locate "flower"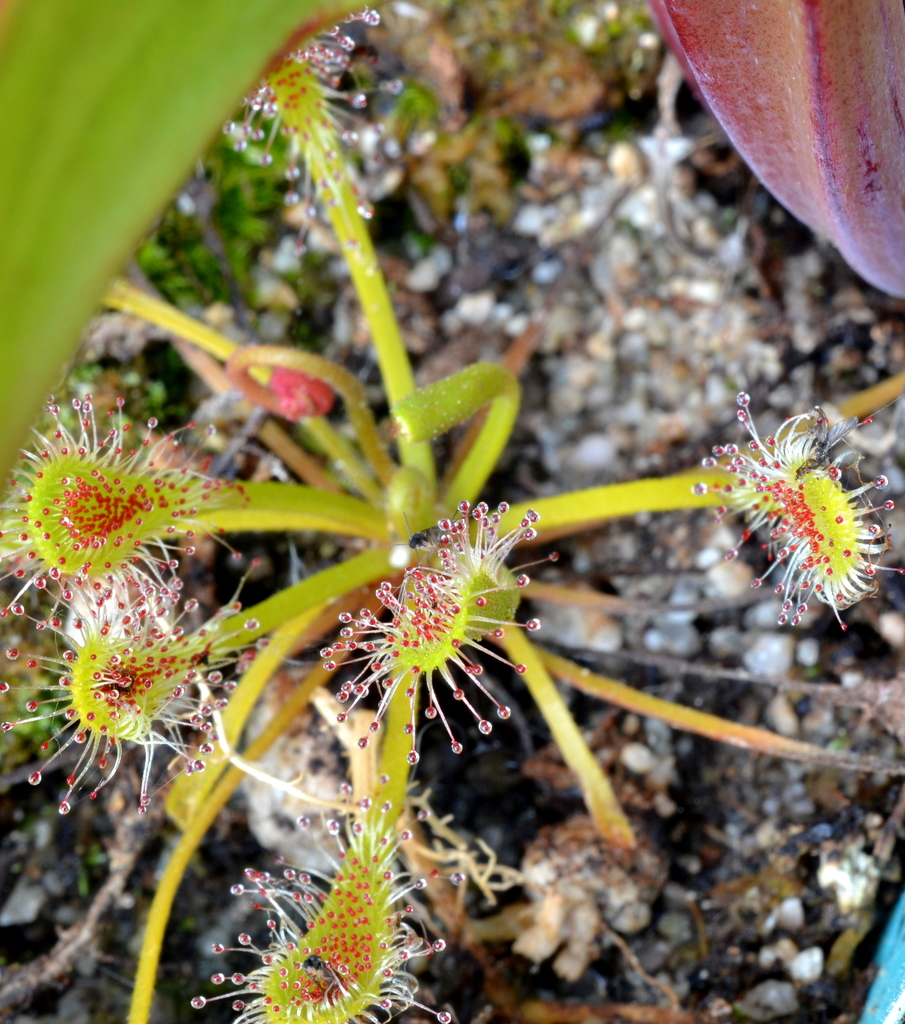
703, 387, 885, 633
